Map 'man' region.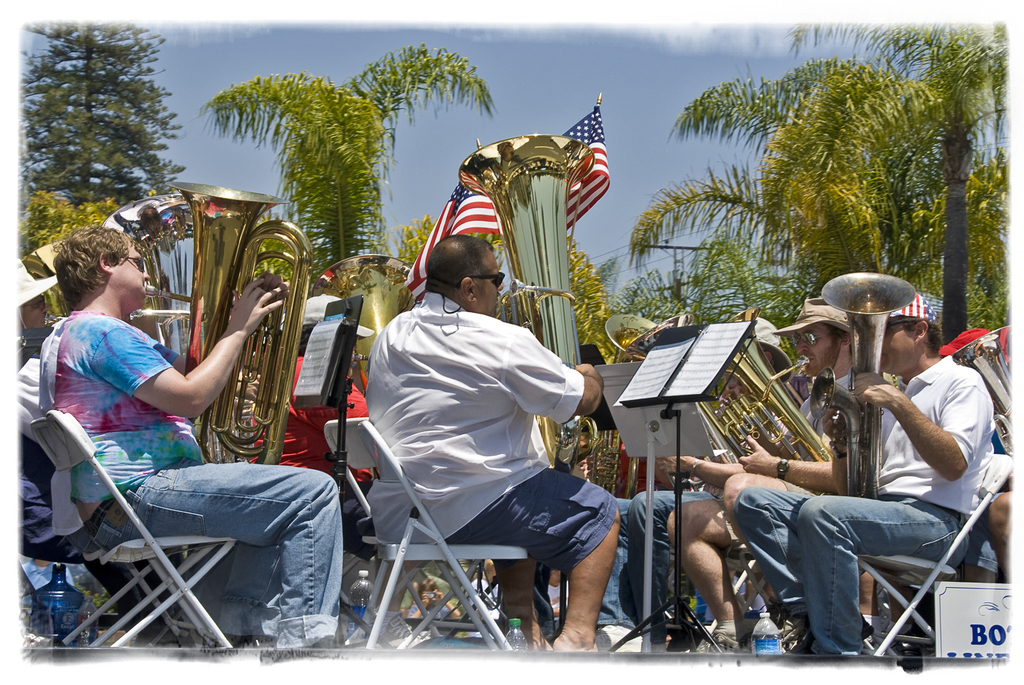
Mapped to bbox=[730, 293, 1001, 654].
